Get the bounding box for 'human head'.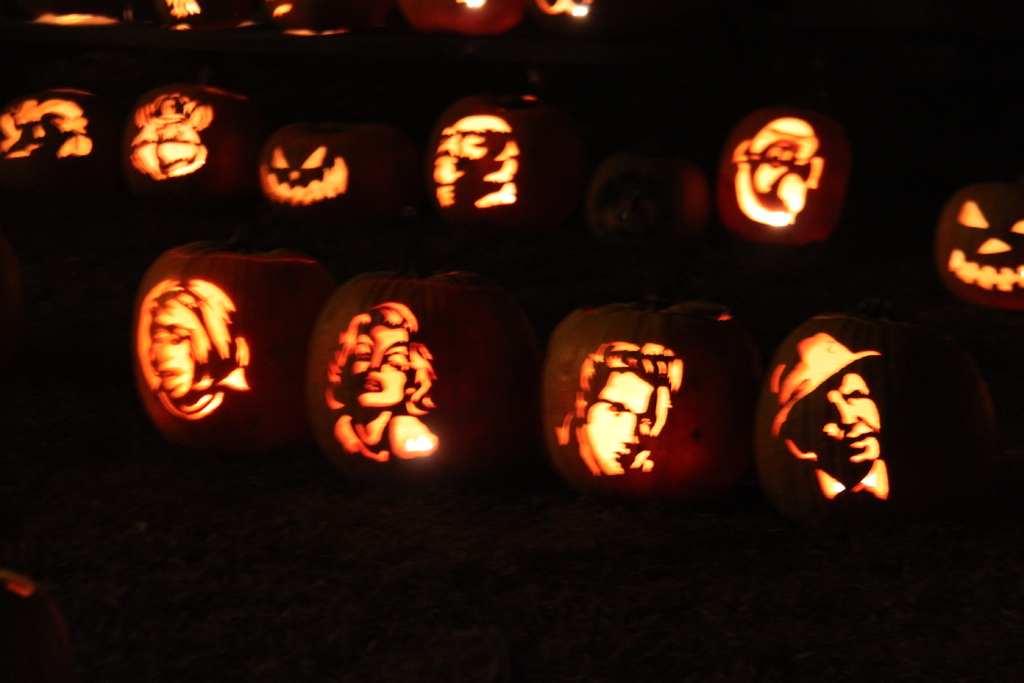
769:327:886:477.
